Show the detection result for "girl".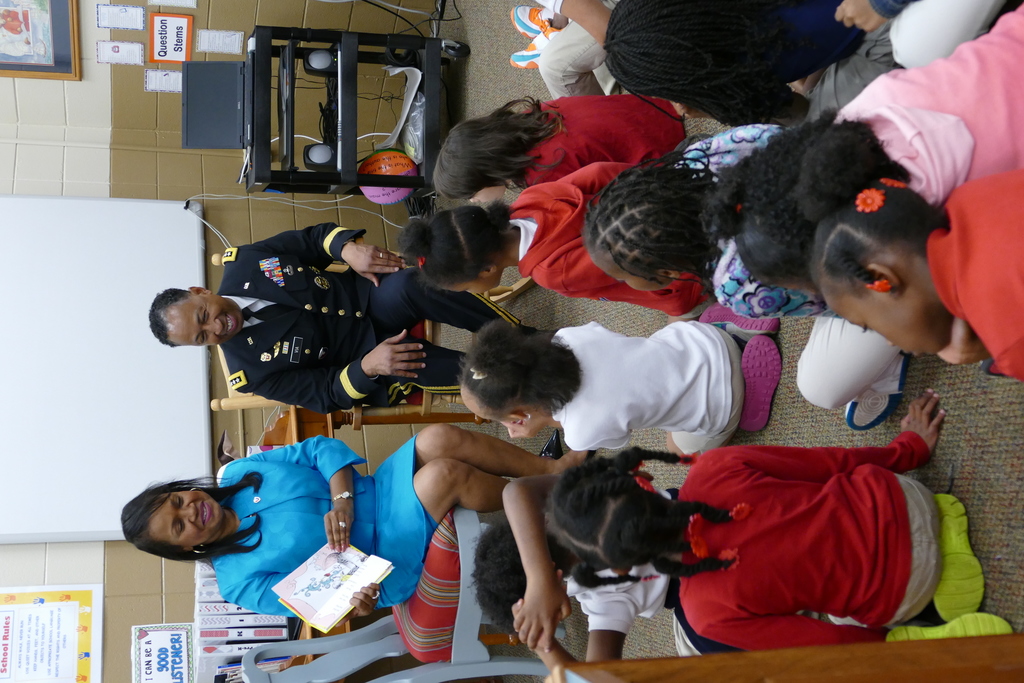
region(543, 390, 1012, 653).
